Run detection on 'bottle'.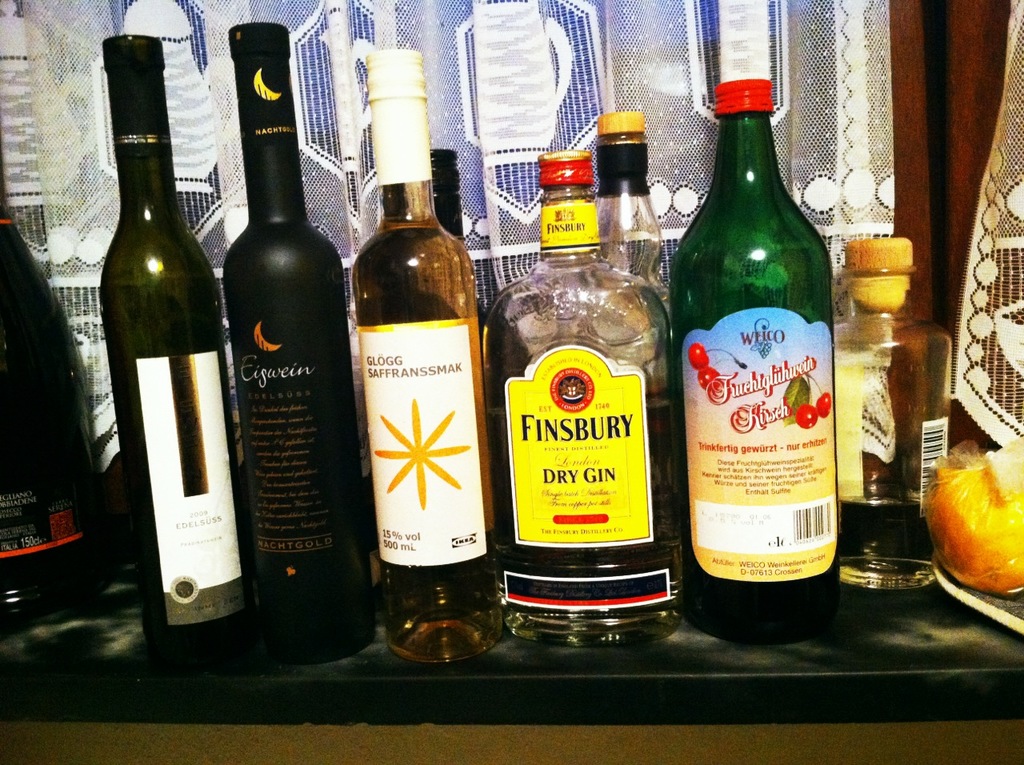
Result: l=101, t=36, r=252, b=674.
